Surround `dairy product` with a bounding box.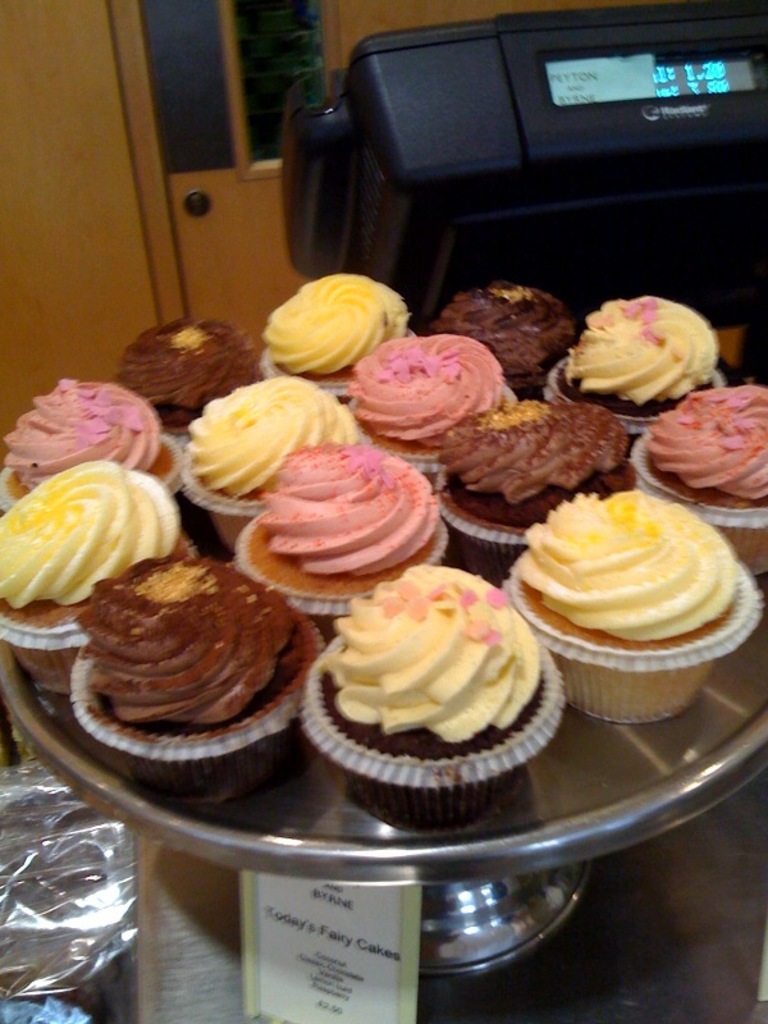
442 275 576 388.
